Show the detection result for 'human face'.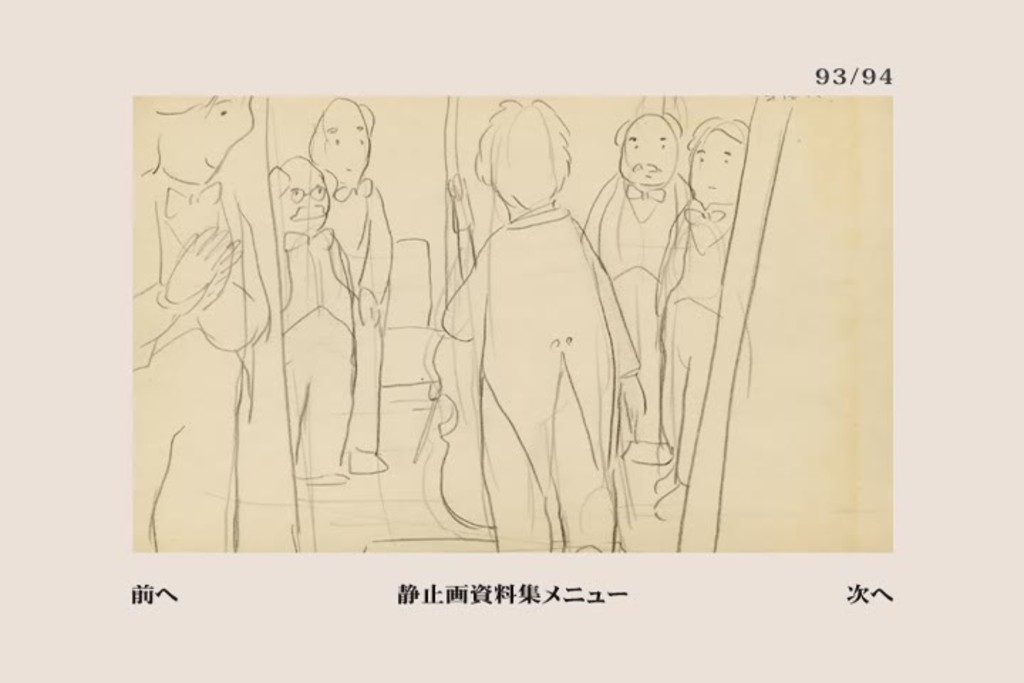
select_region(159, 91, 259, 182).
